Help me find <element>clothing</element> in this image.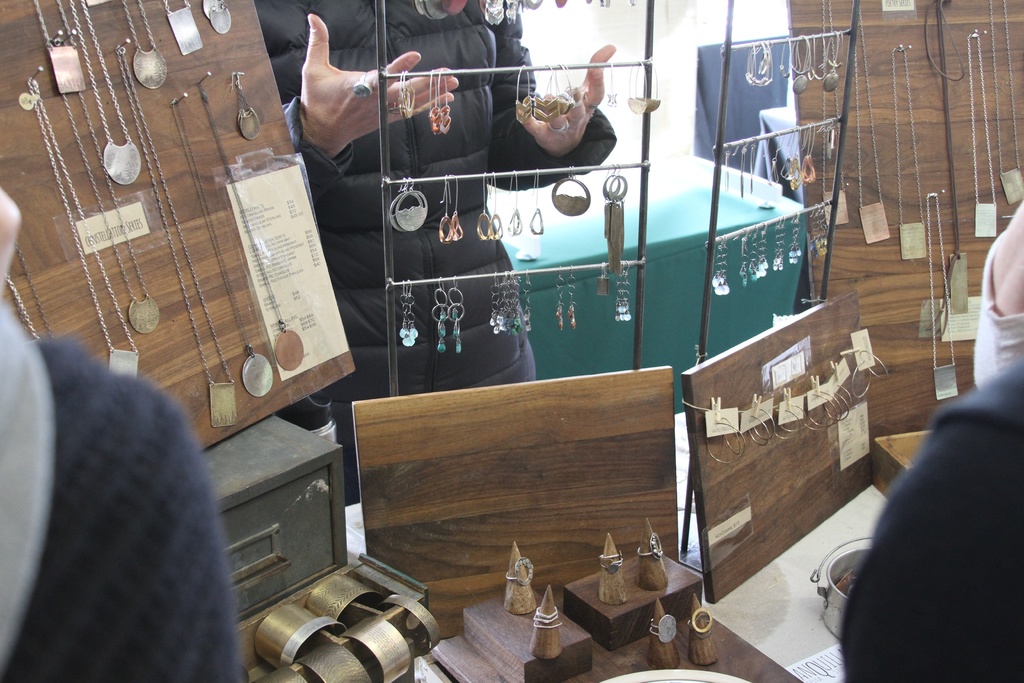
Found it: bbox=[252, 0, 615, 509].
